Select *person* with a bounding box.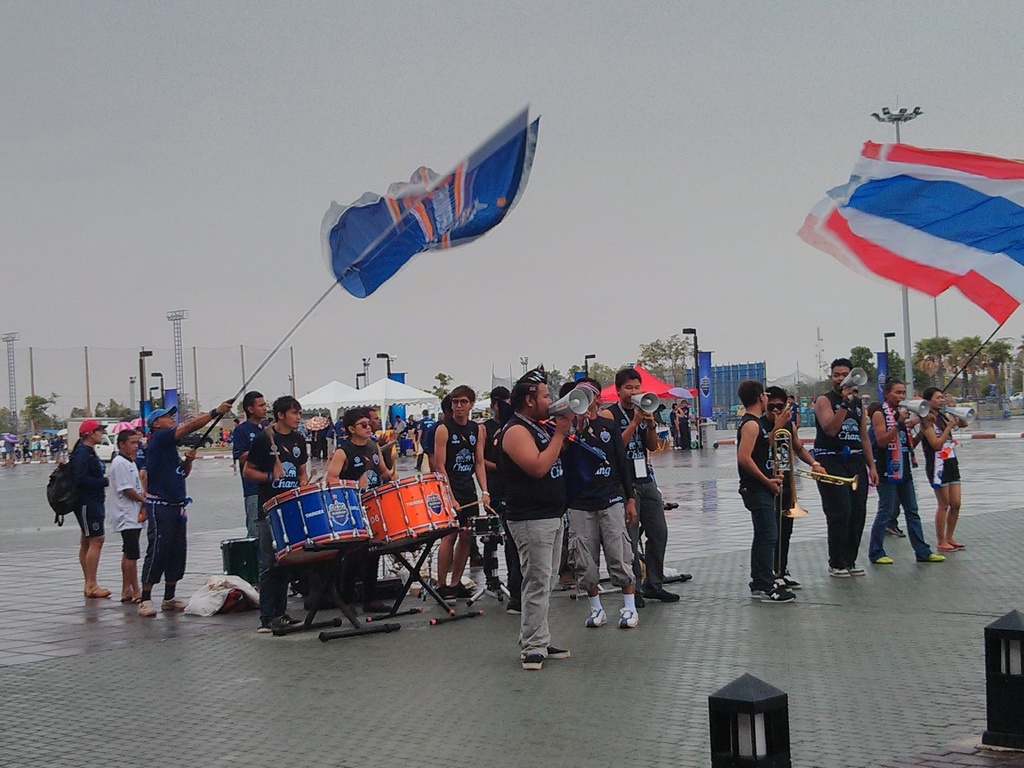
select_region(598, 371, 685, 604).
